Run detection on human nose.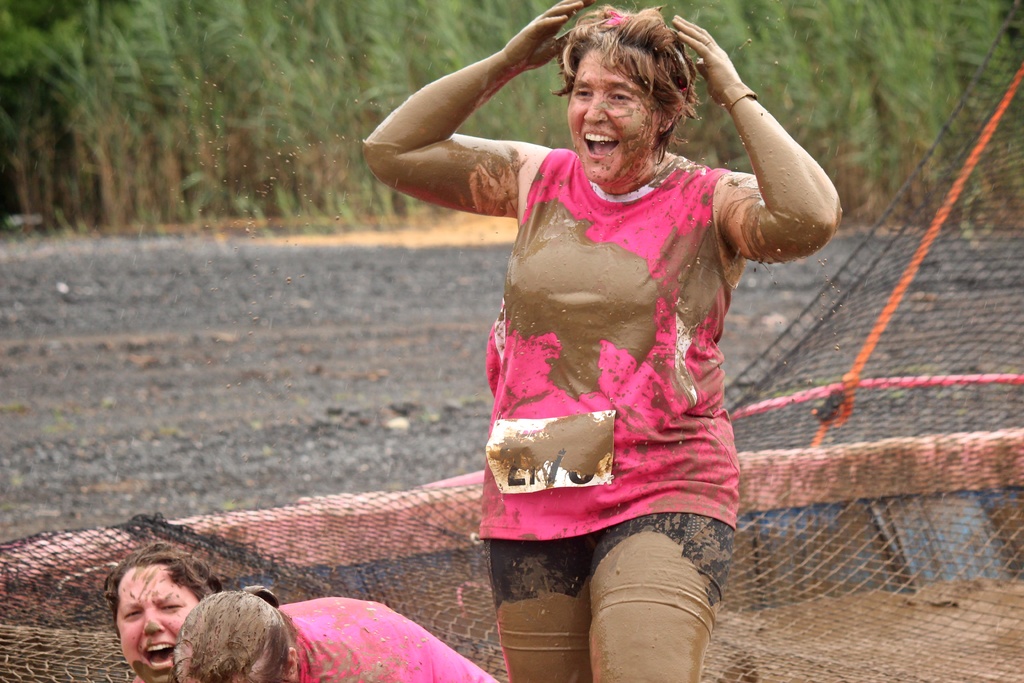
Result: x1=138, y1=607, x2=163, y2=635.
